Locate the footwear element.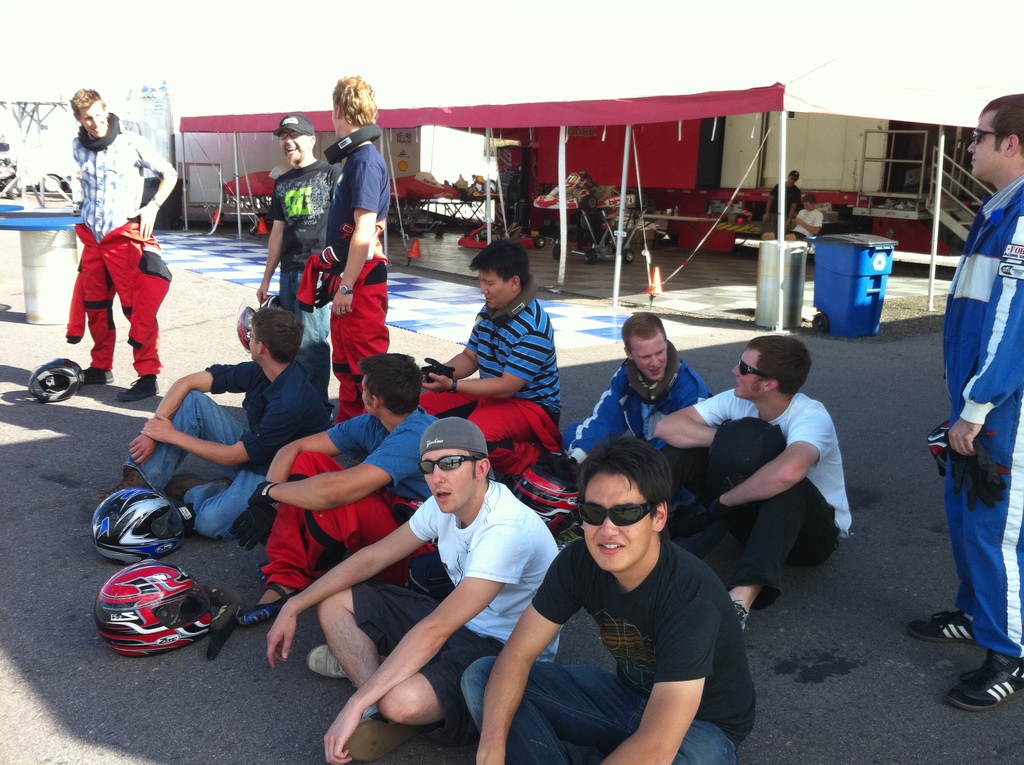
Element bbox: (83,467,156,517).
